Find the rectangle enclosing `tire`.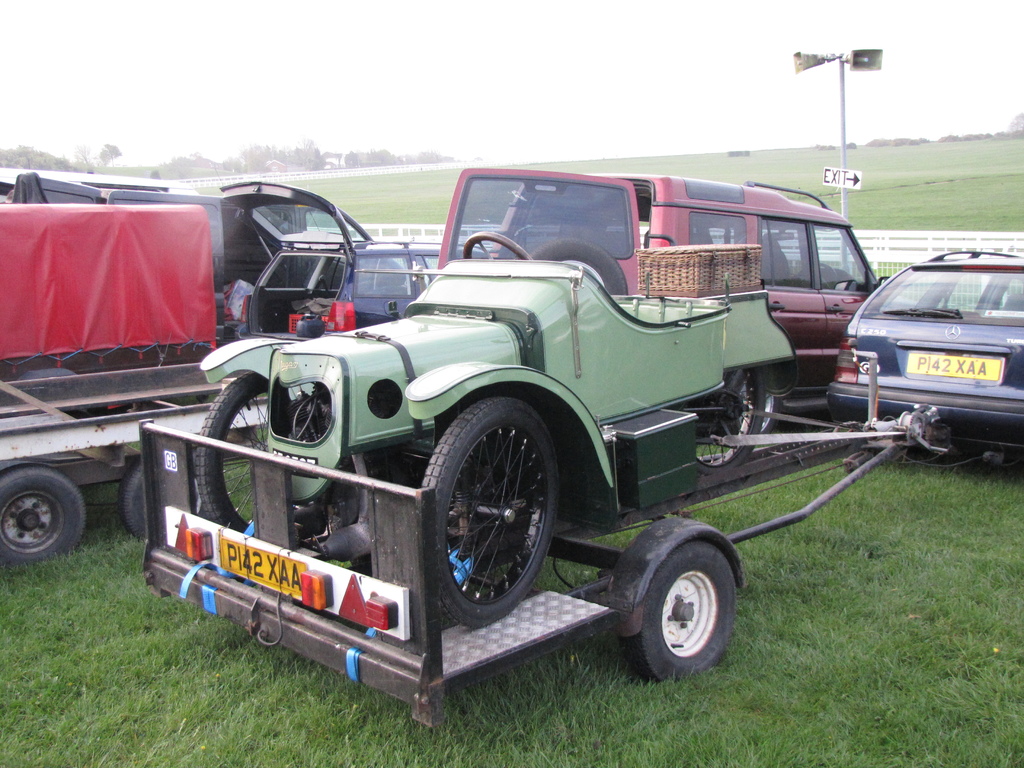
box(122, 457, 196, 535).
